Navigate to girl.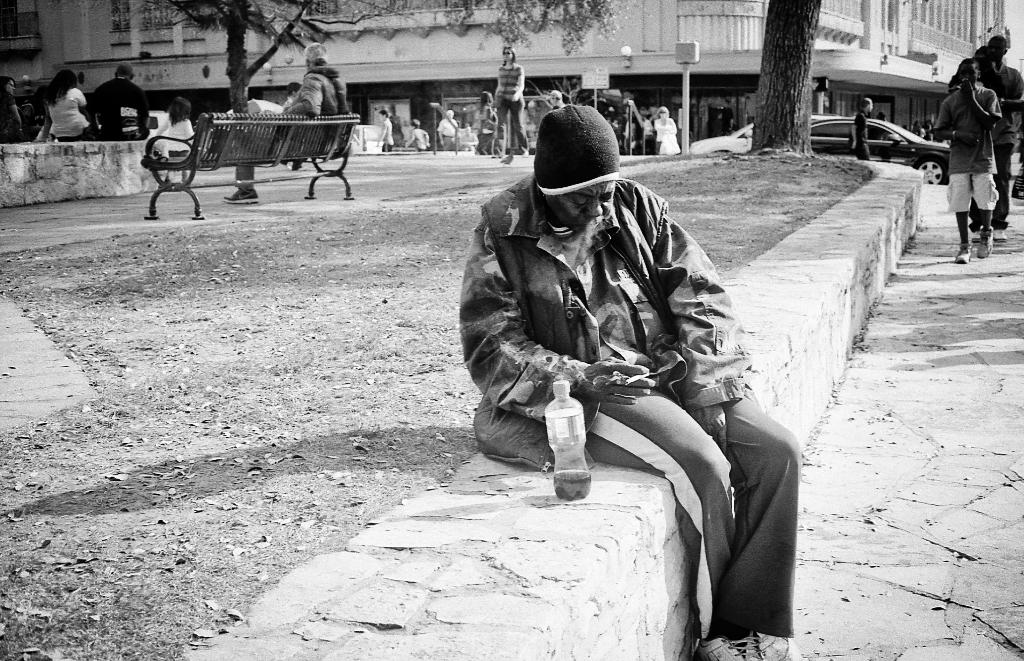
Navigation target: (left=40, top=68, right=93, bottom=145).
